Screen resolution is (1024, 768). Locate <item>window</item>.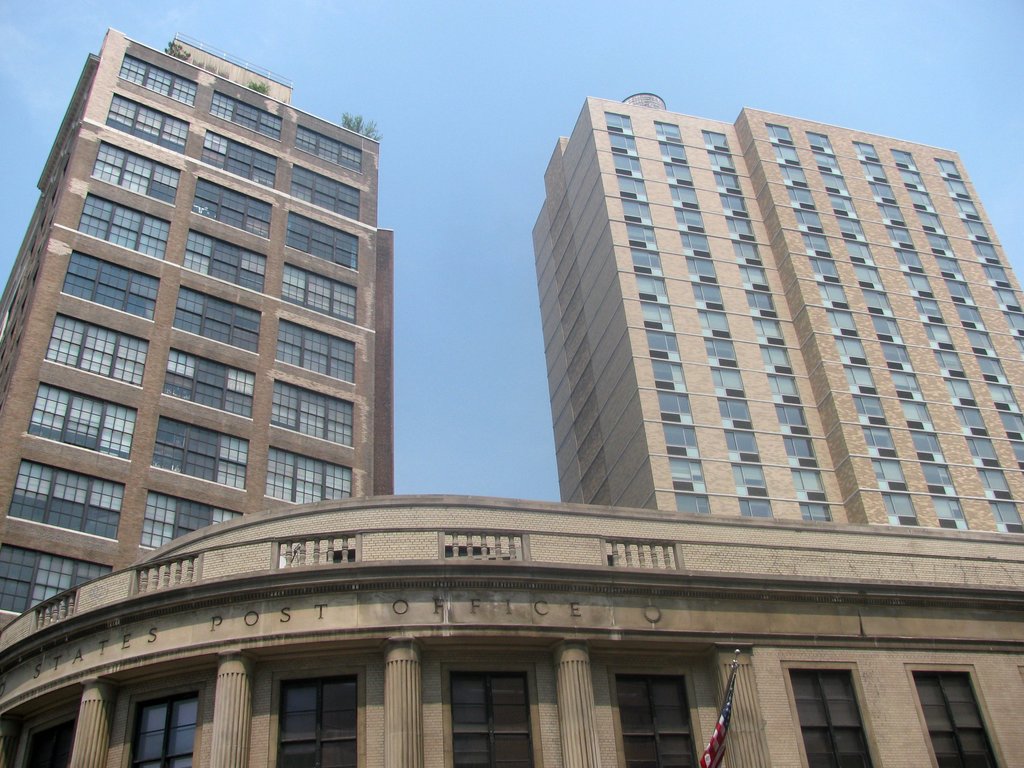
box(893, 246, 924, 268).
